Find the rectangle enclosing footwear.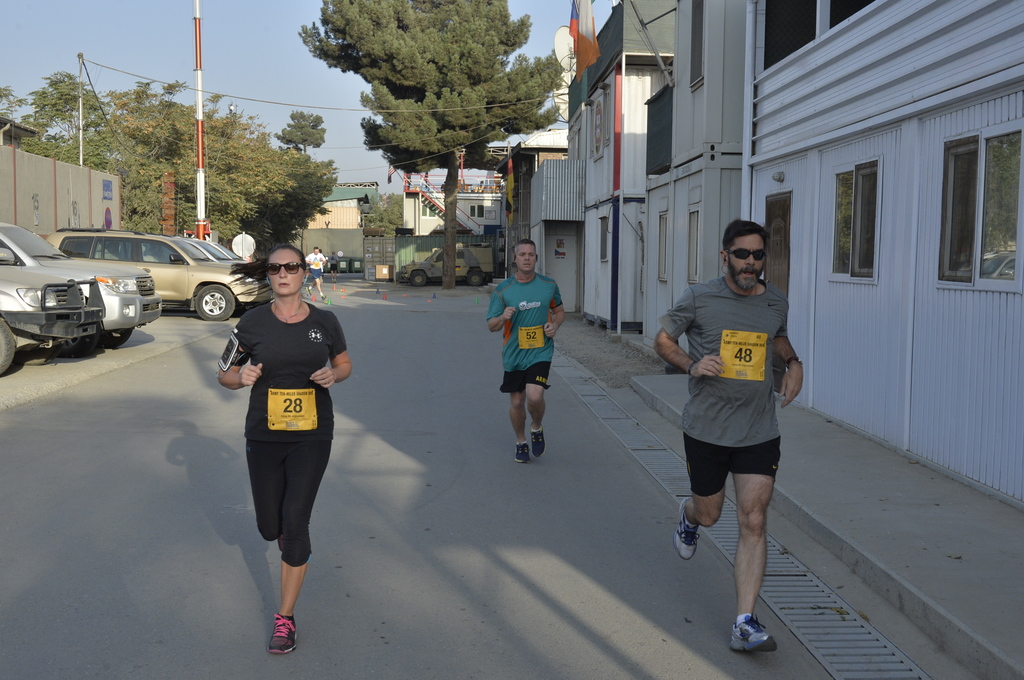
region(266, 613, 299, 656).
